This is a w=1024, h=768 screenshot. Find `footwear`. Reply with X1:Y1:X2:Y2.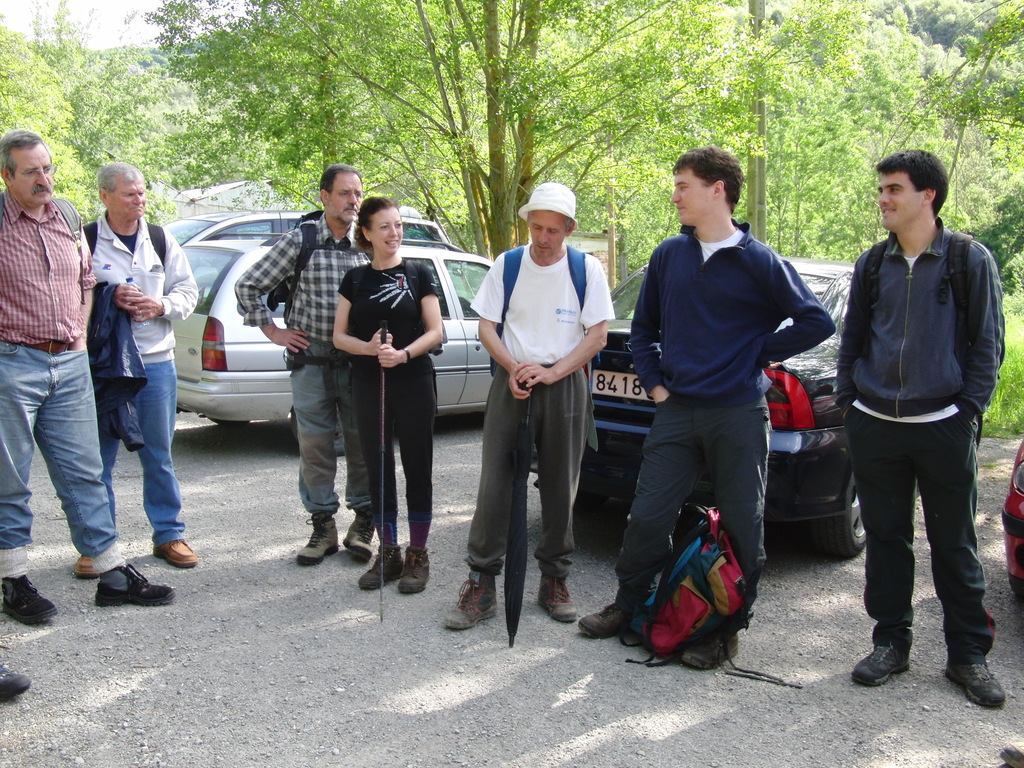
0:669:26:706.
